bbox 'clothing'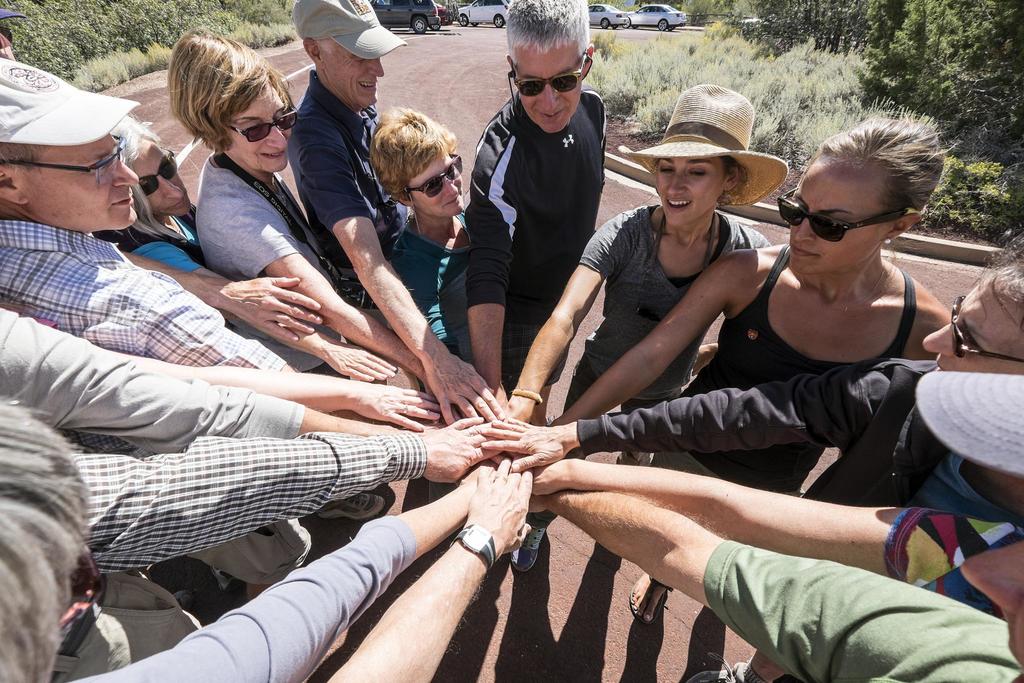
(463,88,610,384)
